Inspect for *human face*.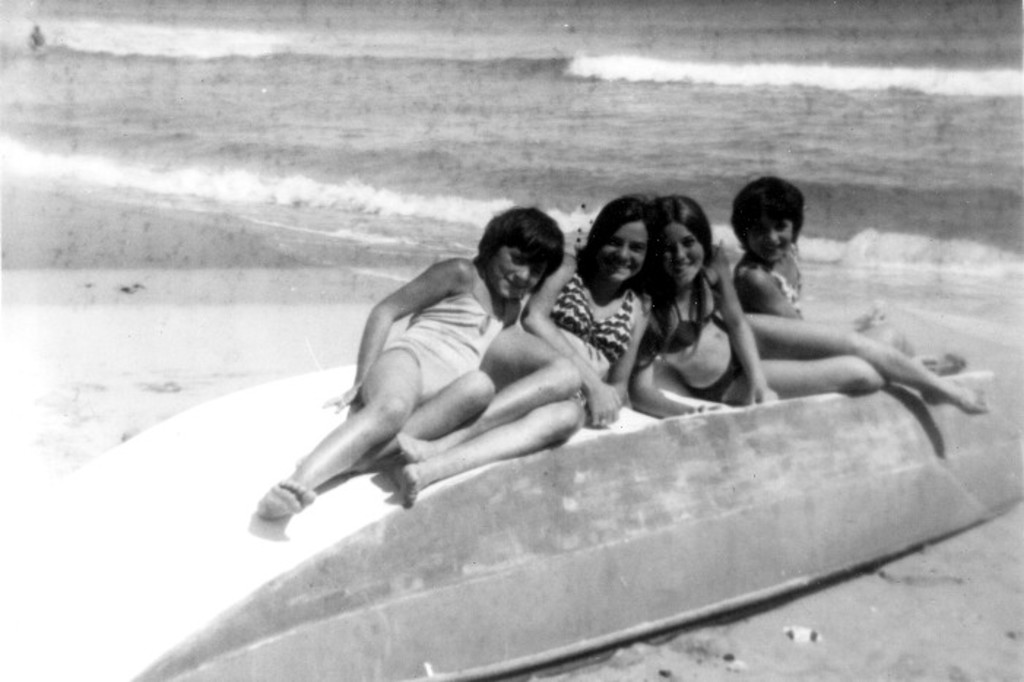
Inspection: {"x1": 491, "y1": 242, "x2": 549, "y2": 302}.
